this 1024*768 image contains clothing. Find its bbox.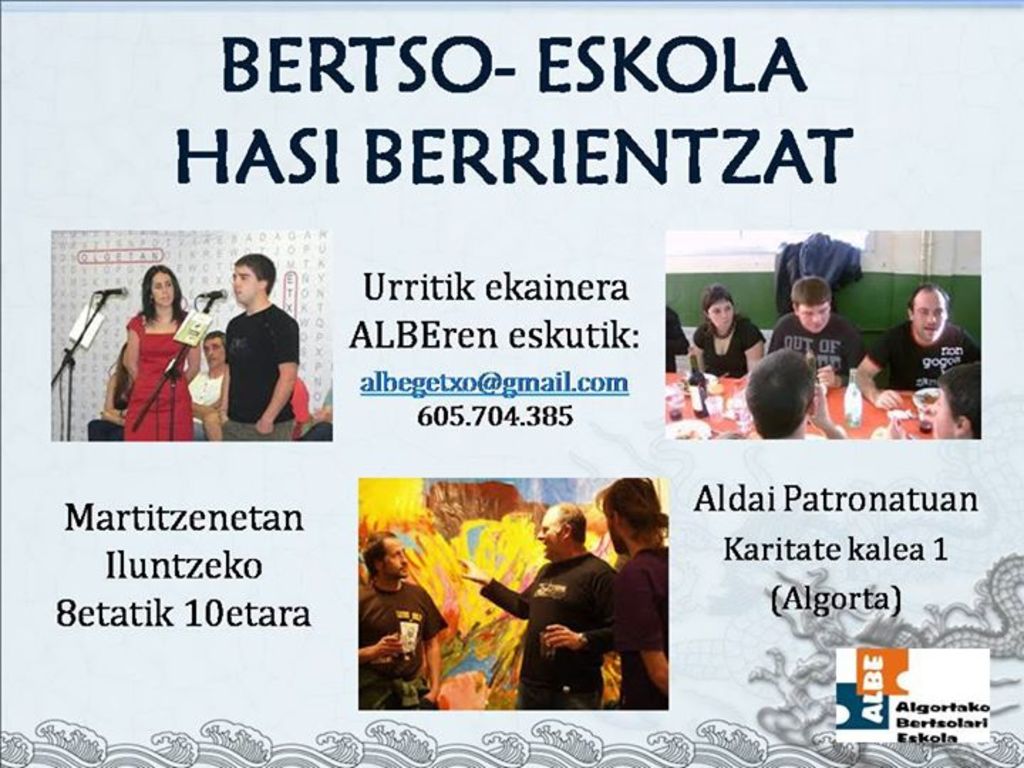
771/233/863/317.
